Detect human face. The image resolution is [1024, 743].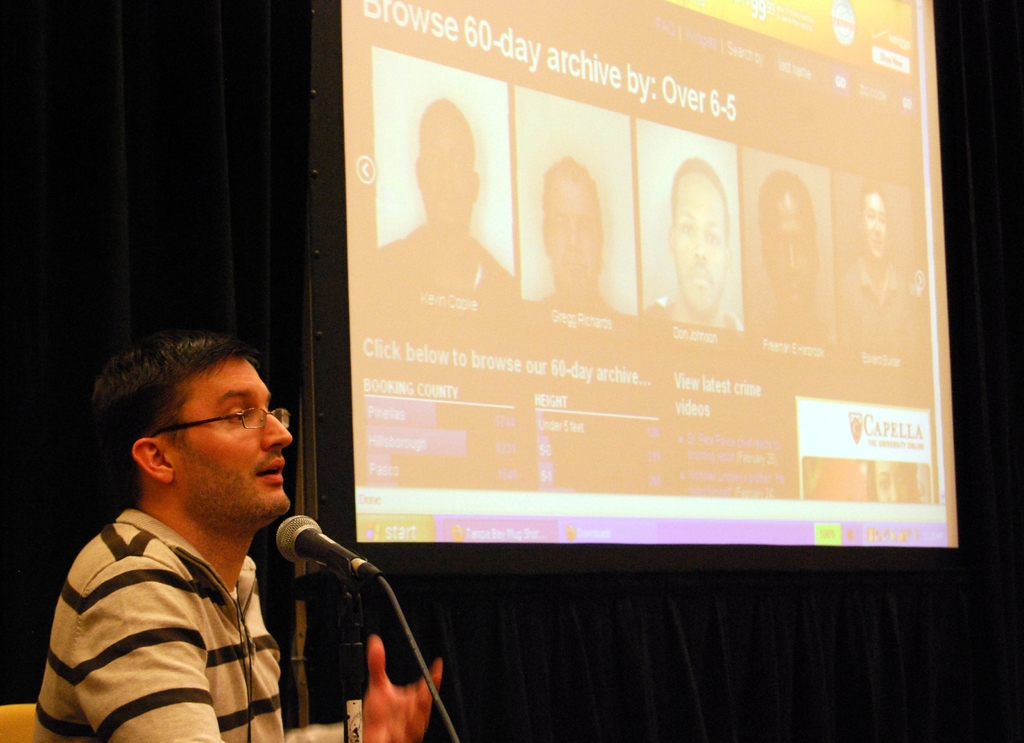
Rect(418, 99, 473, 225).
